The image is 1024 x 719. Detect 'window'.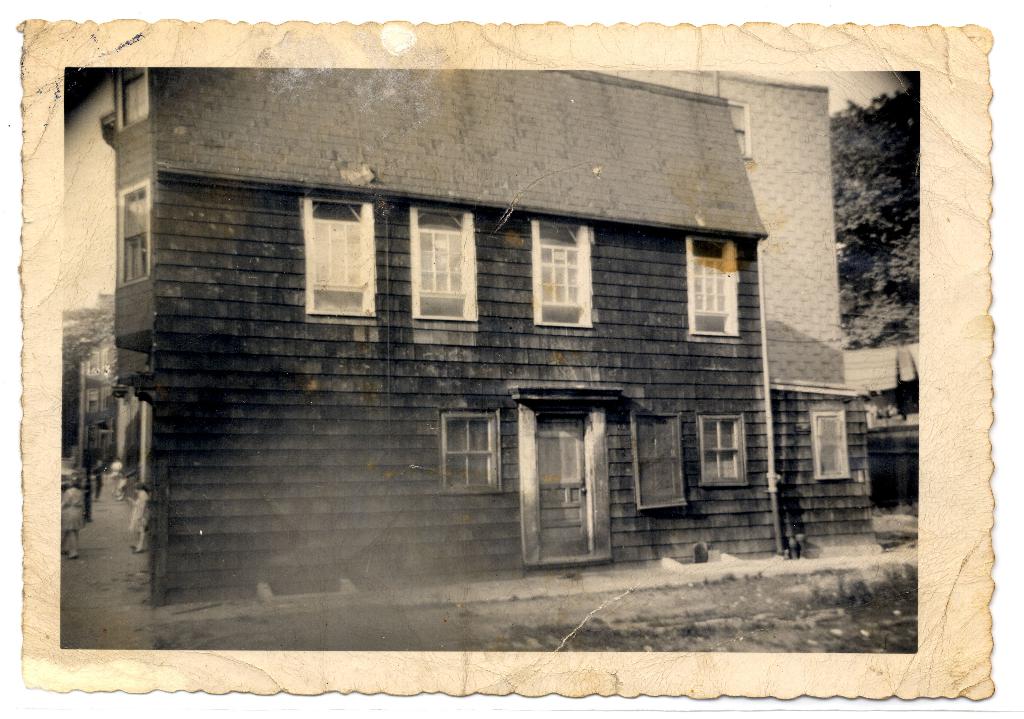
Detection: pyautogui.locateOnScreen(439, 409, 509, 498).
